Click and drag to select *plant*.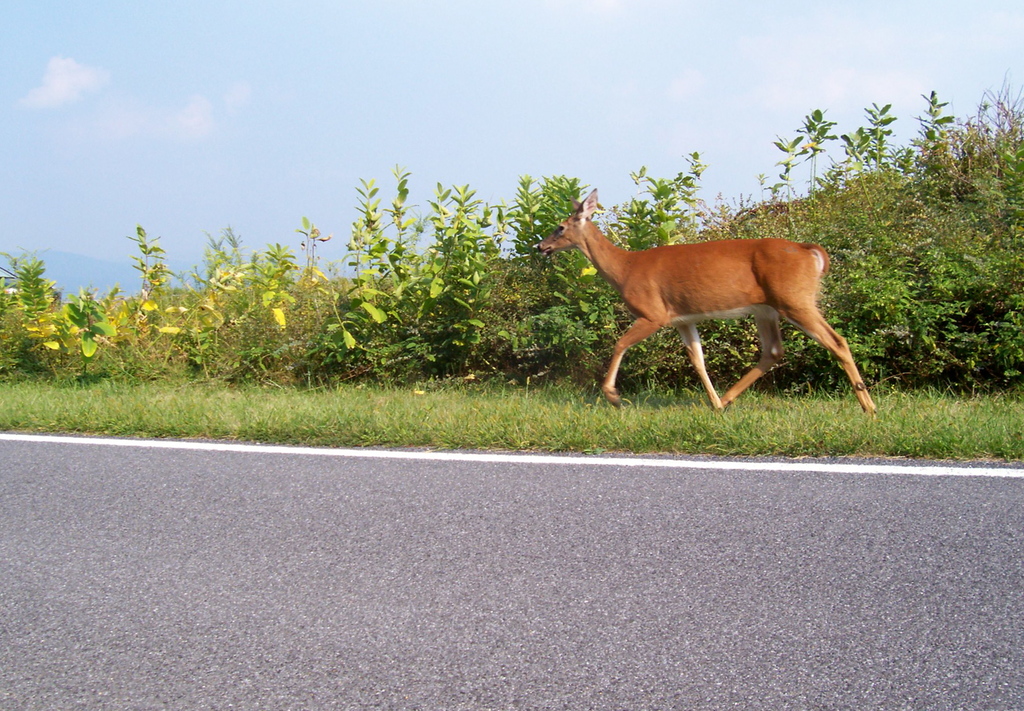
Selection: left=986, top=73, right=1023, bottom=399.
